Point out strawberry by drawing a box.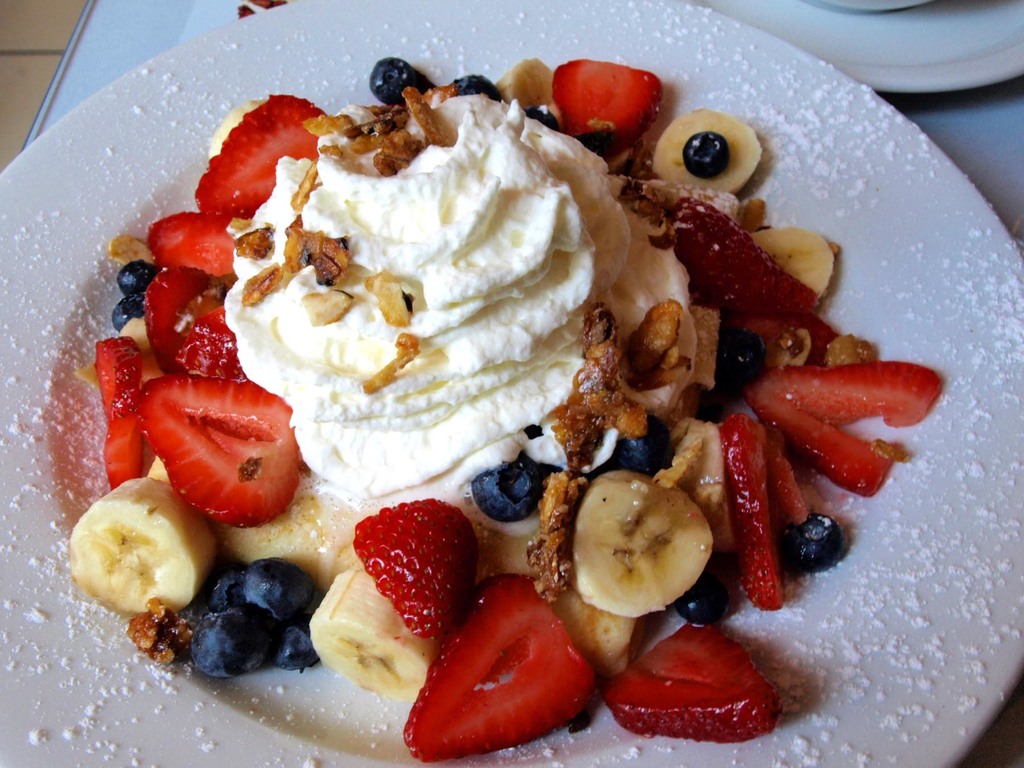
200/89/333/215.
